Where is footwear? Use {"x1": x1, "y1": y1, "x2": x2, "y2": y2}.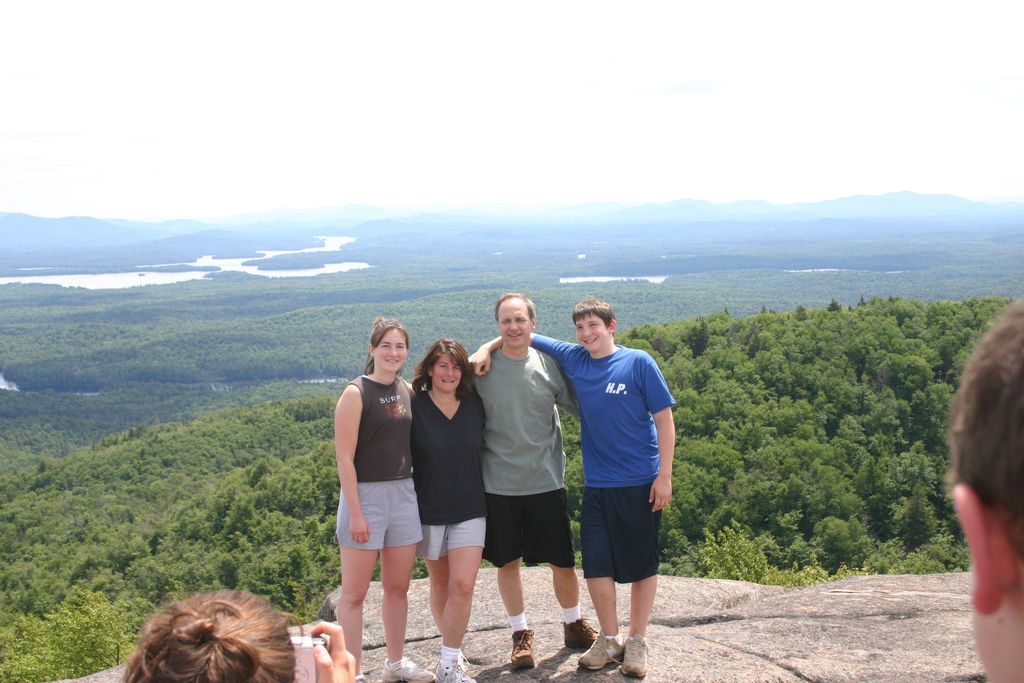
{"x1": 620, "y1": 633, "x2": 655, "y2": 677}.
